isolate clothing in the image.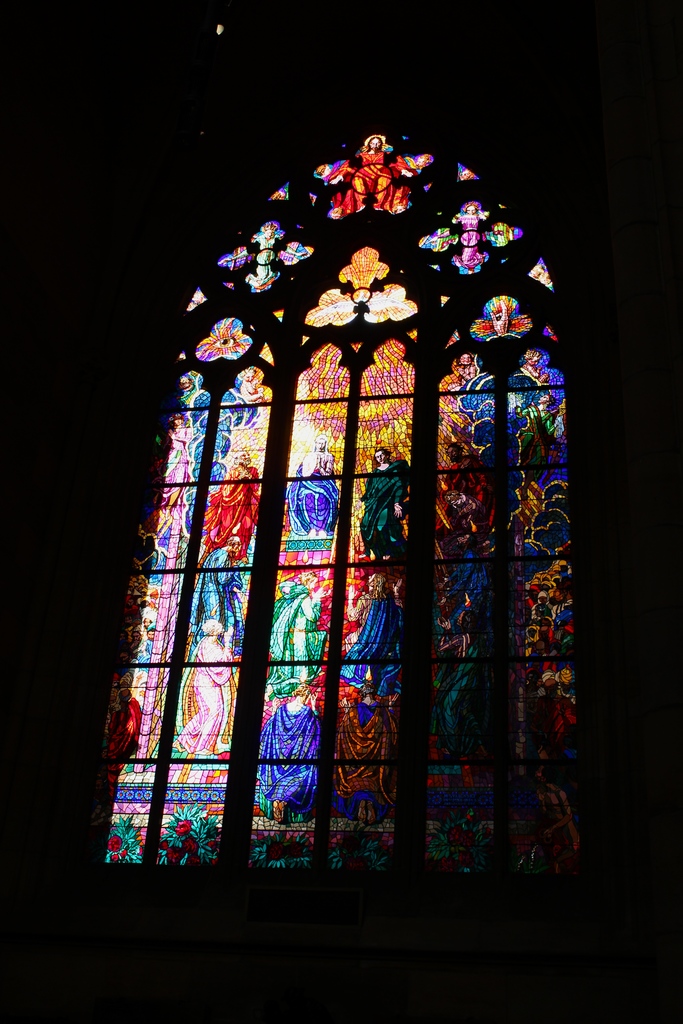
Isolated region: [left=452, top=246, right=485, bottom=269].
